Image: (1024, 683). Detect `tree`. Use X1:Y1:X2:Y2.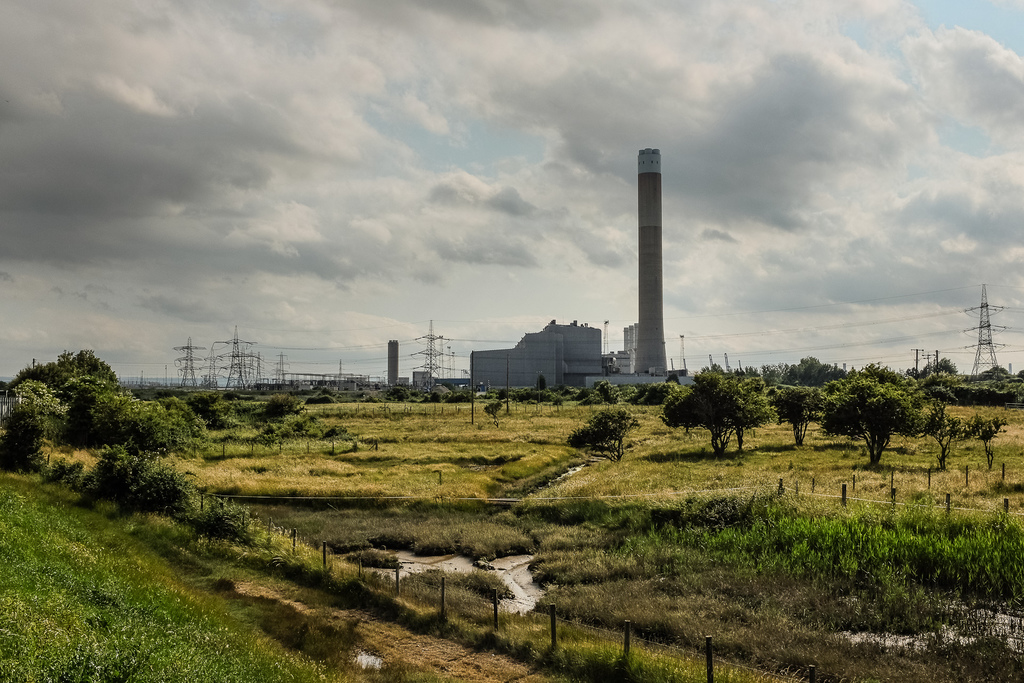
872:355:950:402.
